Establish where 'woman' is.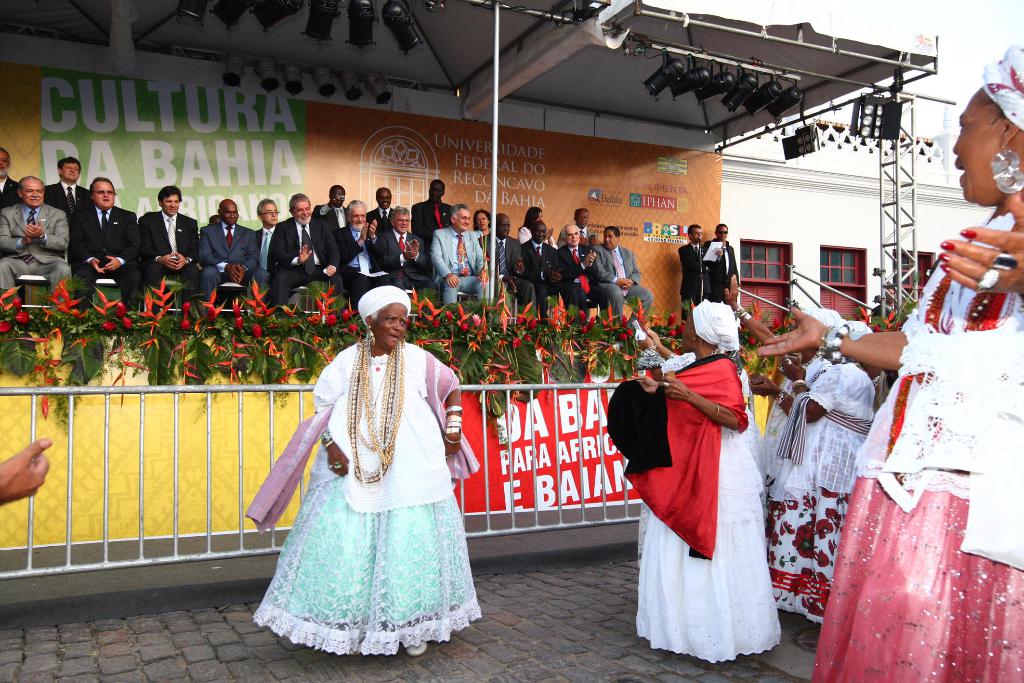
Established at (516,205,560,250).
